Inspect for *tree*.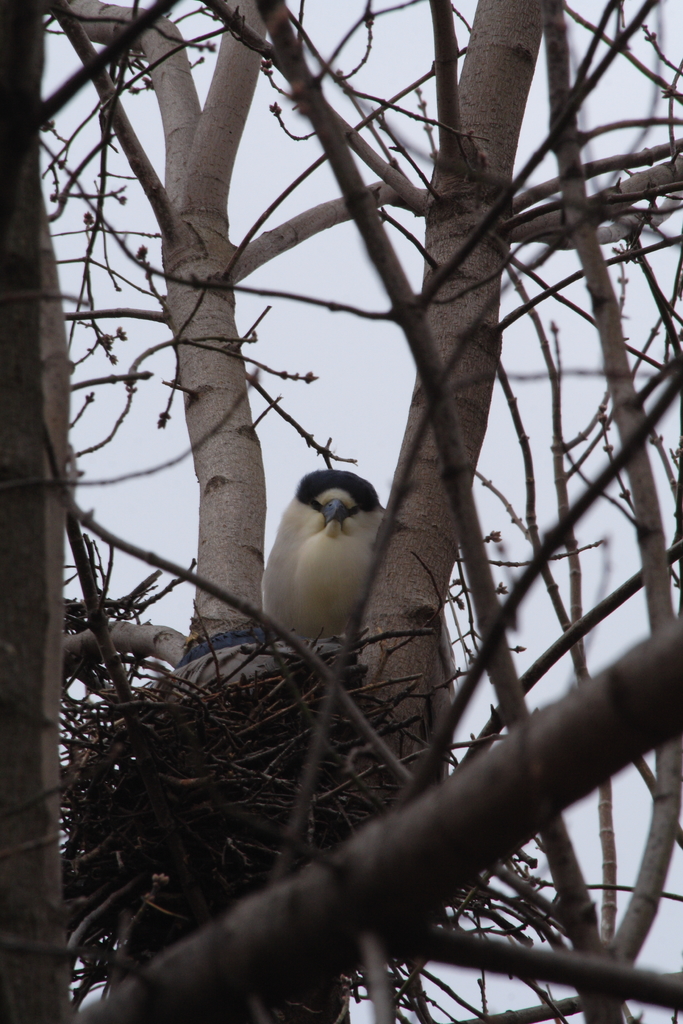
Inspection: 14,72,679,956.
